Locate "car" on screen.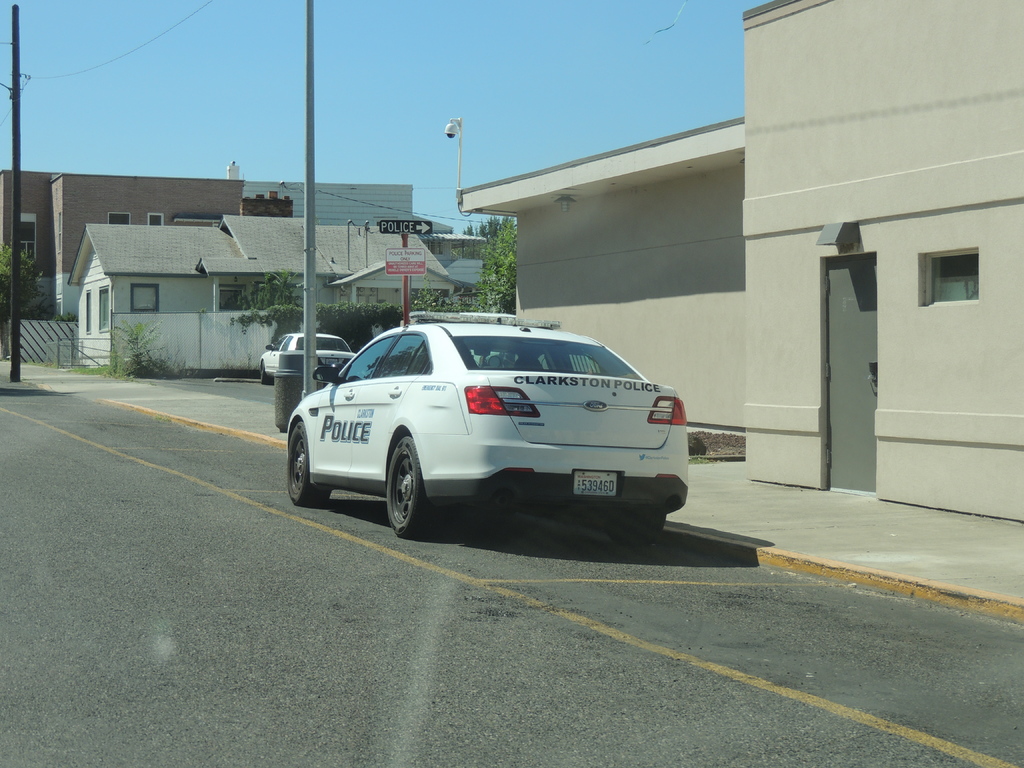
On screen at {"x1": 260, "y1": 305, "x2": 710, "y2": 550}.
